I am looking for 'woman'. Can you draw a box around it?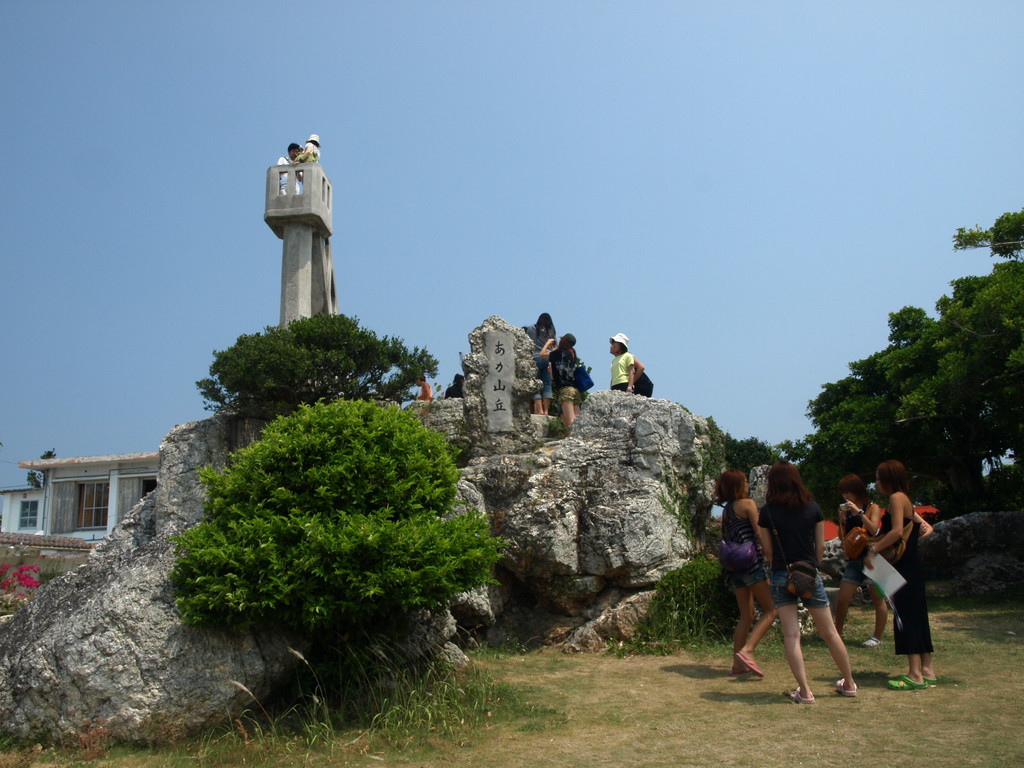
Sure, the bounding box is BBox(444, 374, 465, 397).
